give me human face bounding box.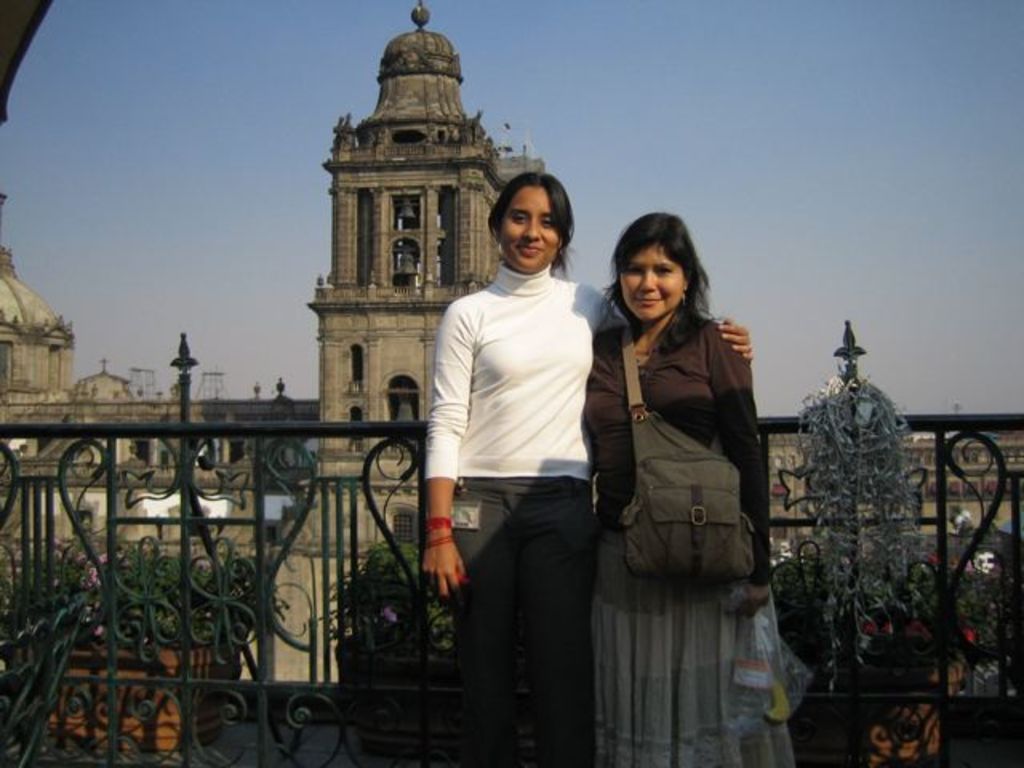
crop(496, 187, 560, 274).
